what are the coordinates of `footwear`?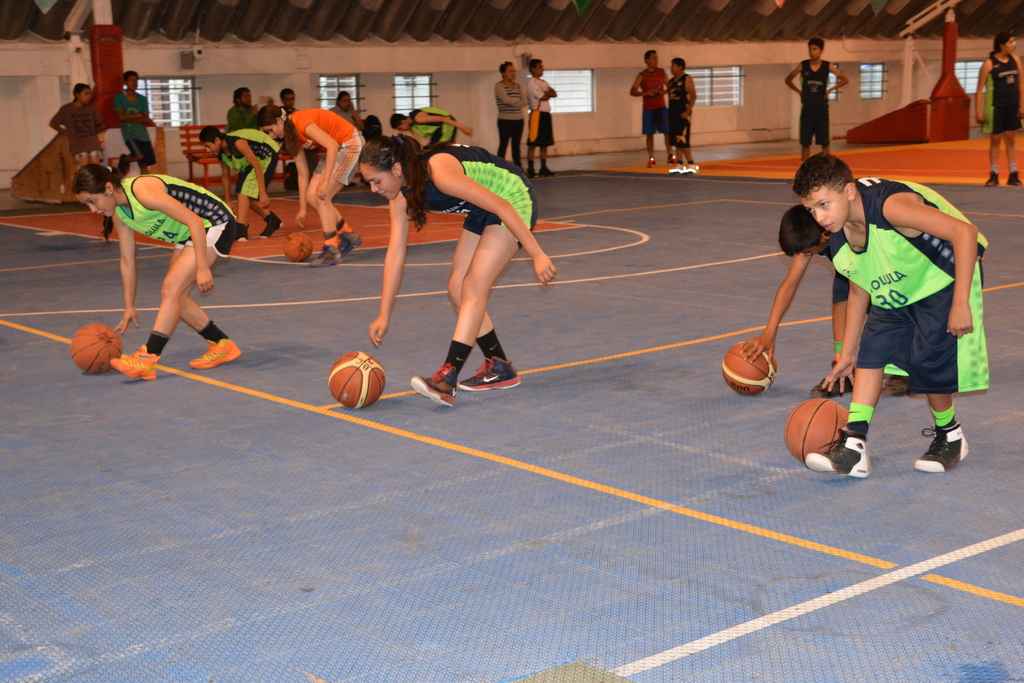
locate(1005, 169, 1023, 189).
